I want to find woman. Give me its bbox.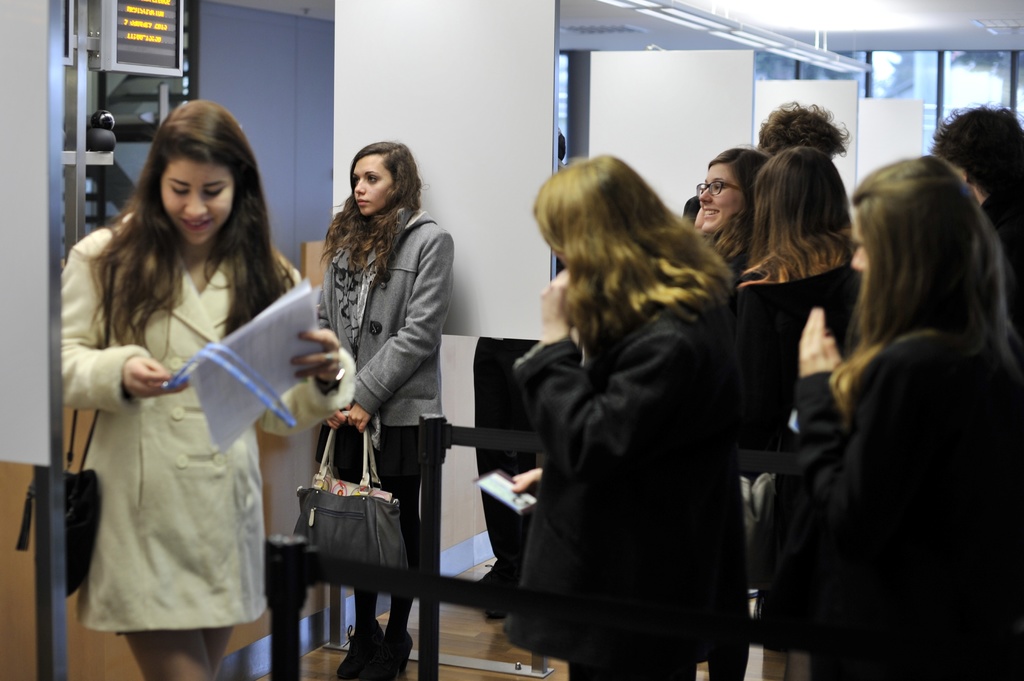
BBox(700, 145, 771, 273).
